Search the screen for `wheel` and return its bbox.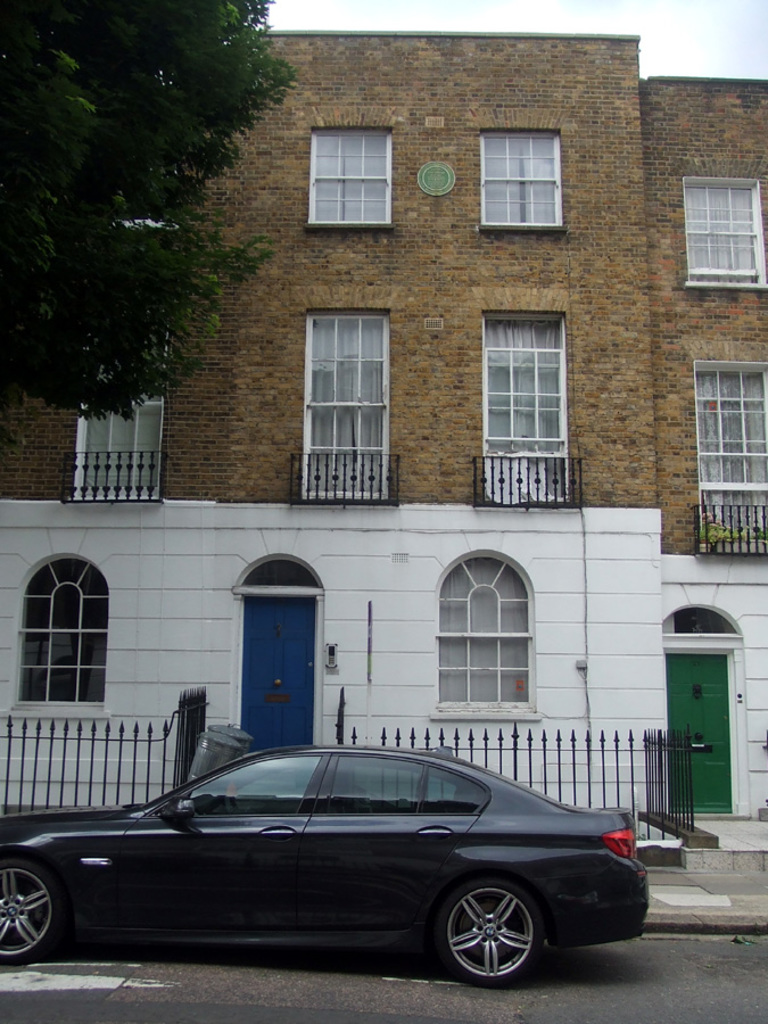
Found: box=[0, 856, 63, 969].
